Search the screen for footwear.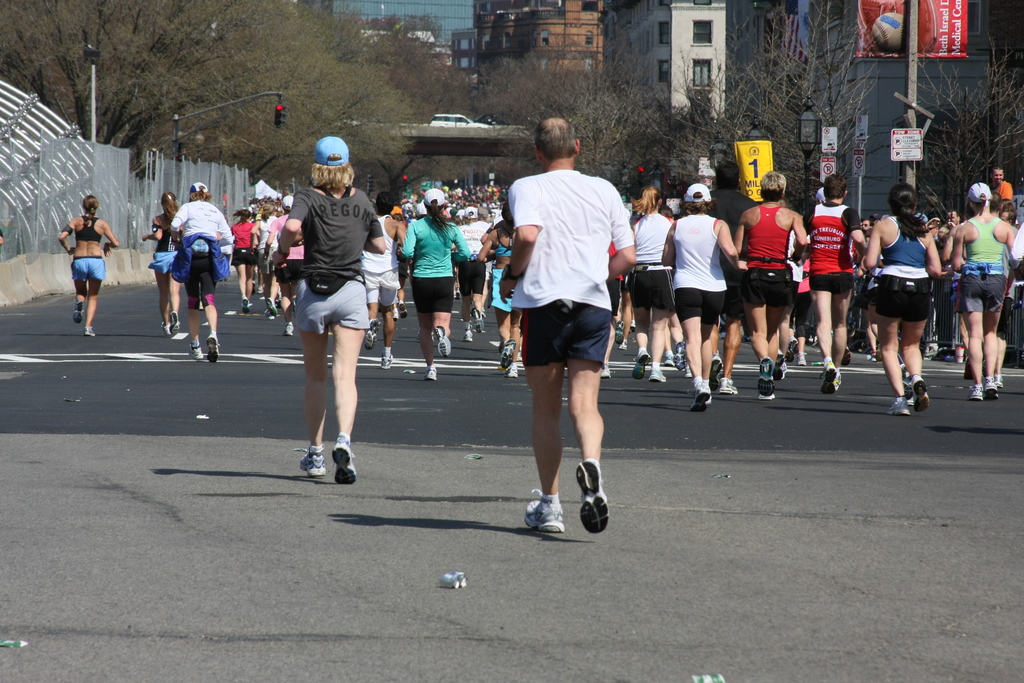
Found at detection(507, 362, 517, 381).
